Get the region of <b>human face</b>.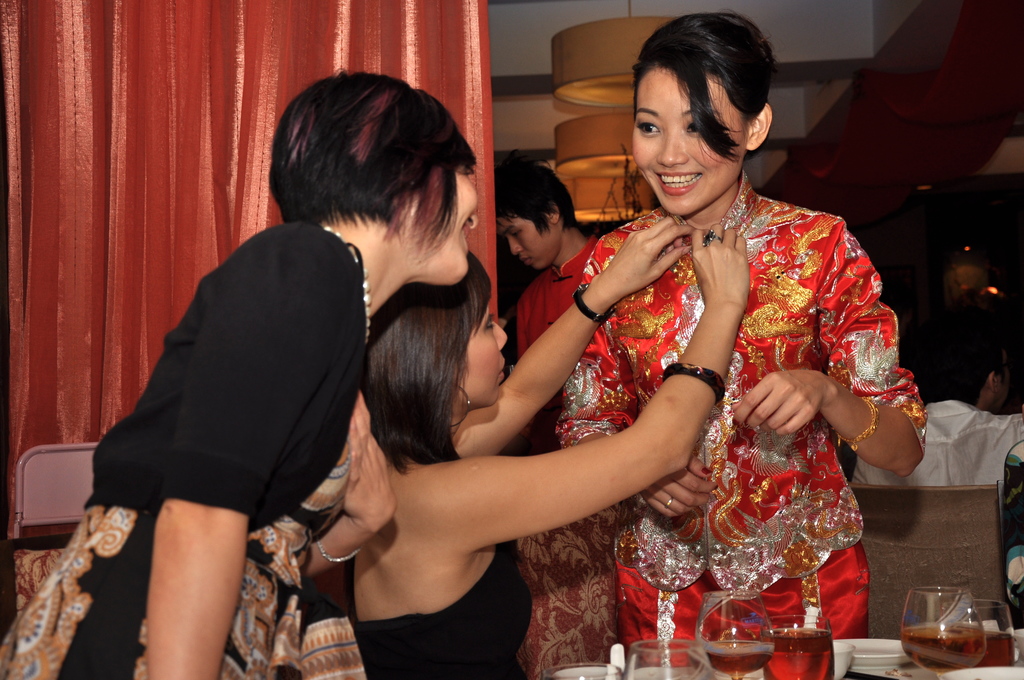
<bbox>465, 298, 507, 400</bbox>.
